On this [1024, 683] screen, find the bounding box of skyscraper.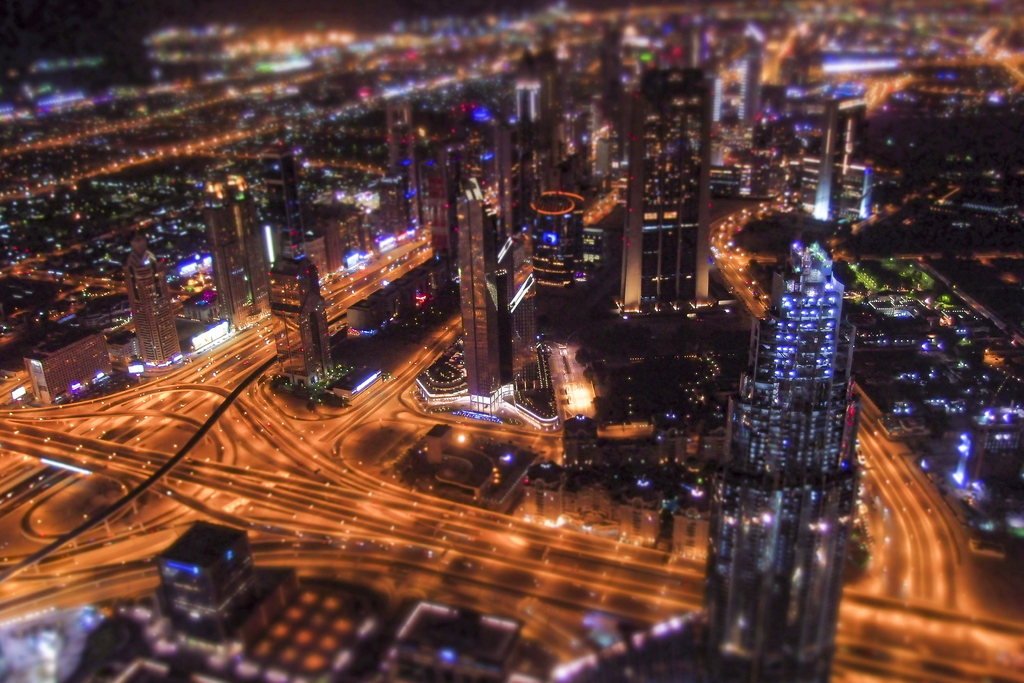
Bounding box: <region>202, 184, 243, 342</region>.
